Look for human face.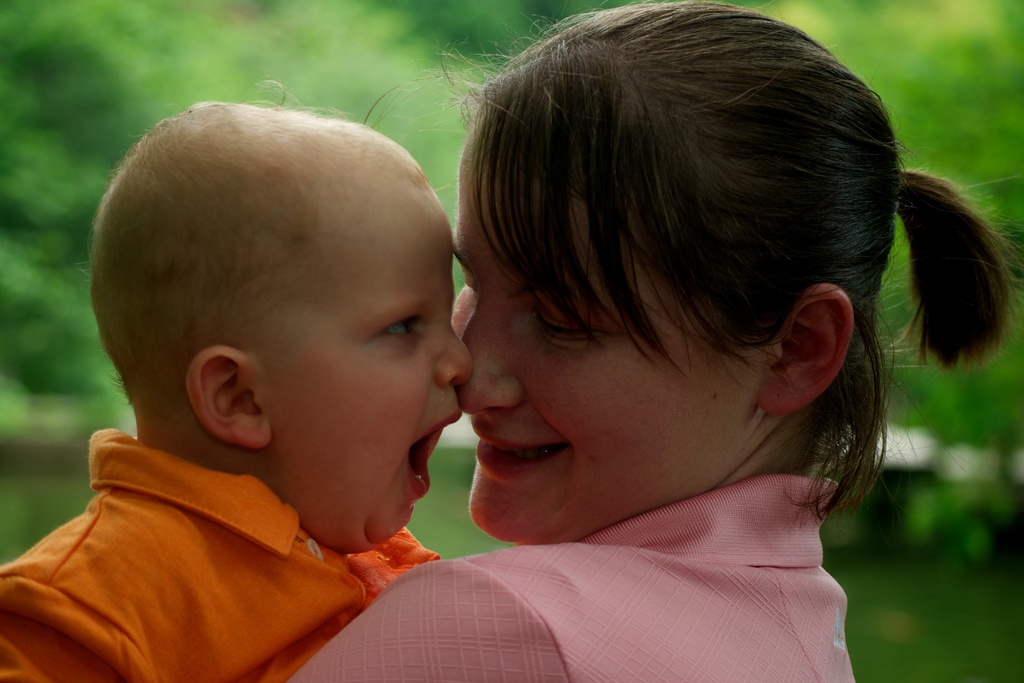
Found: box=[255, 192, 474, 547].
